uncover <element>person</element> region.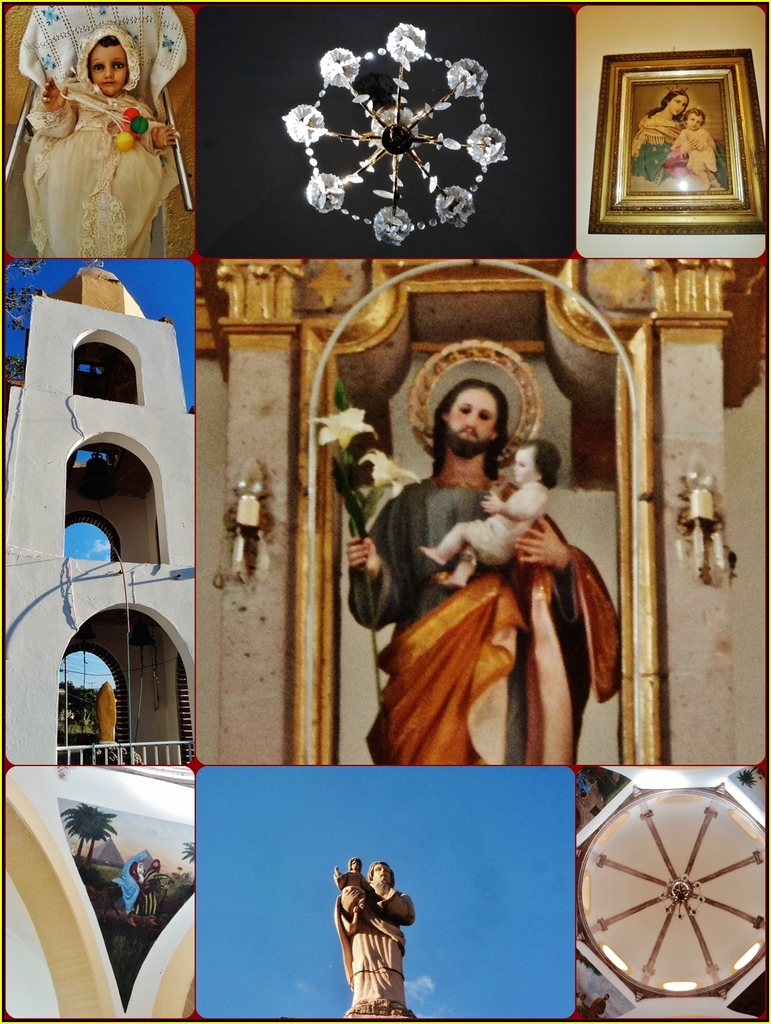
Uncovered: [x1=663, y1=102, x2=724, y2=187].
